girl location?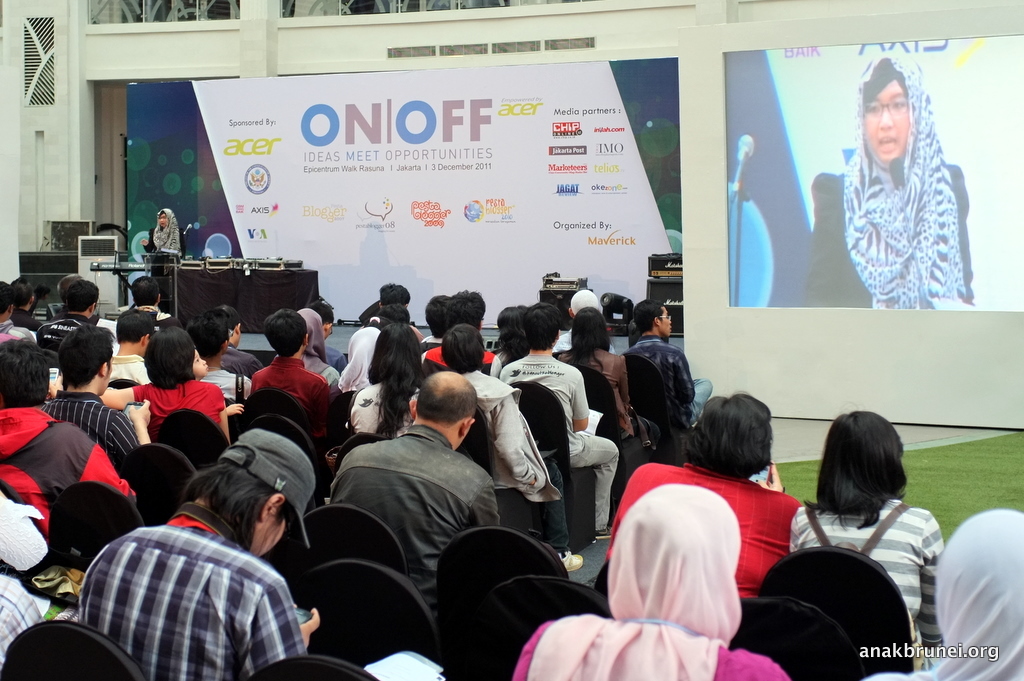
(810, 53, 979, 310)
